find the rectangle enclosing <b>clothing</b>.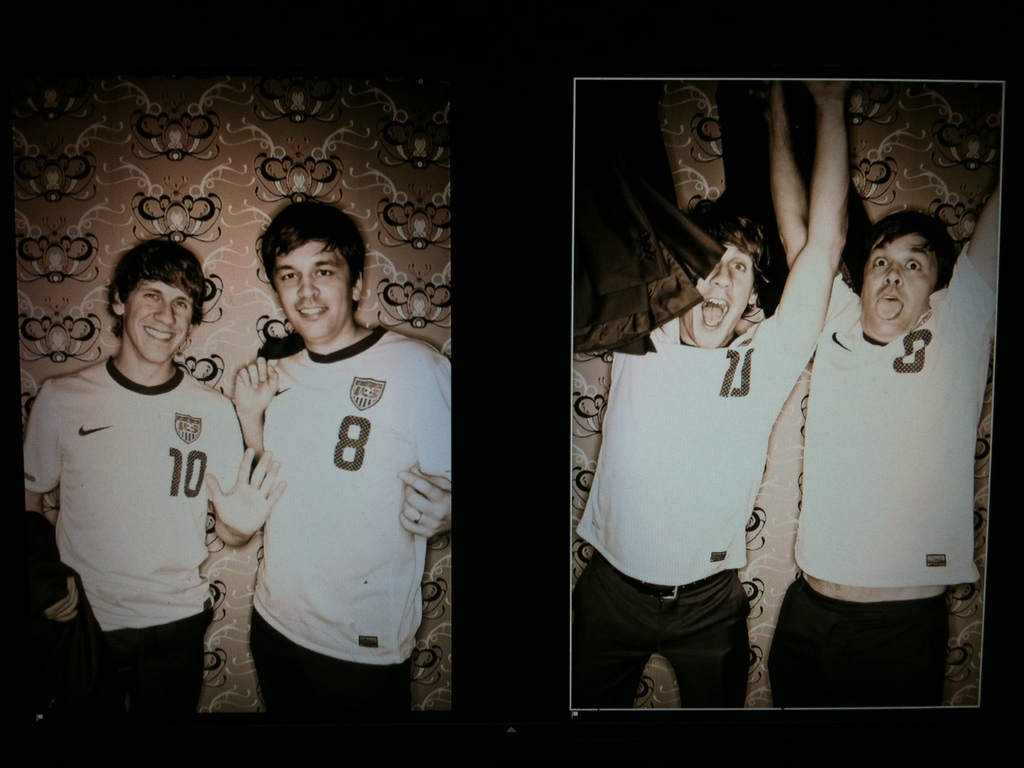
bbox=(771, 233, 998, 699).
